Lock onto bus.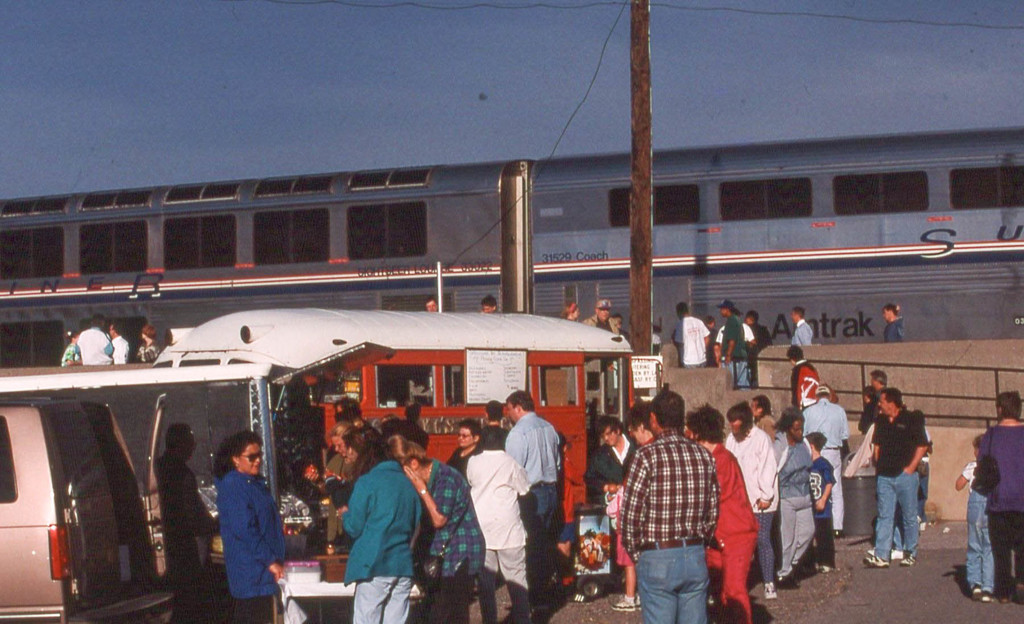
Locked: (156,308,634,523).
